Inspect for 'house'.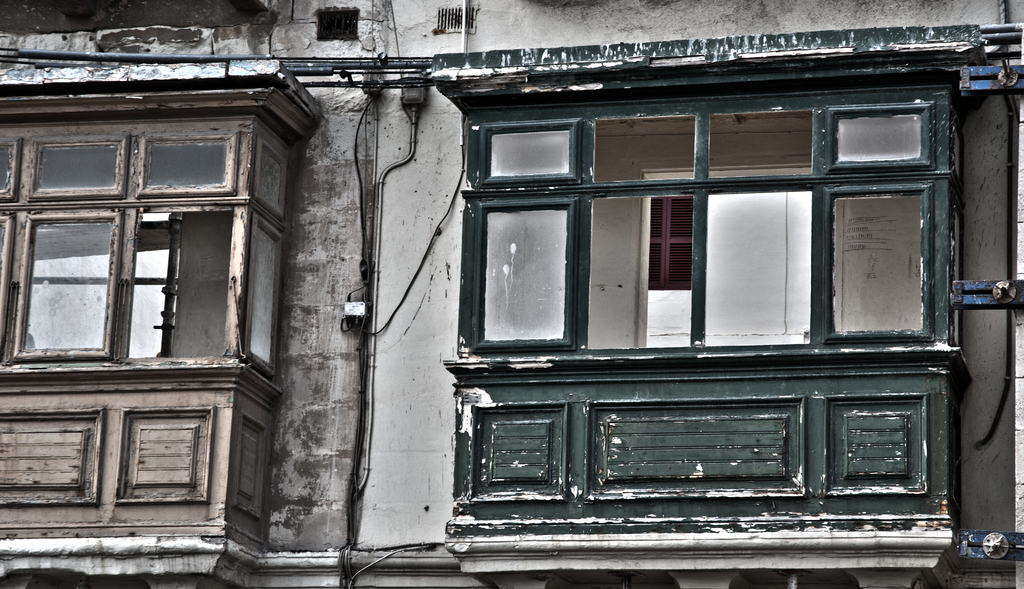
Inspection: (0,0,1023,588).
